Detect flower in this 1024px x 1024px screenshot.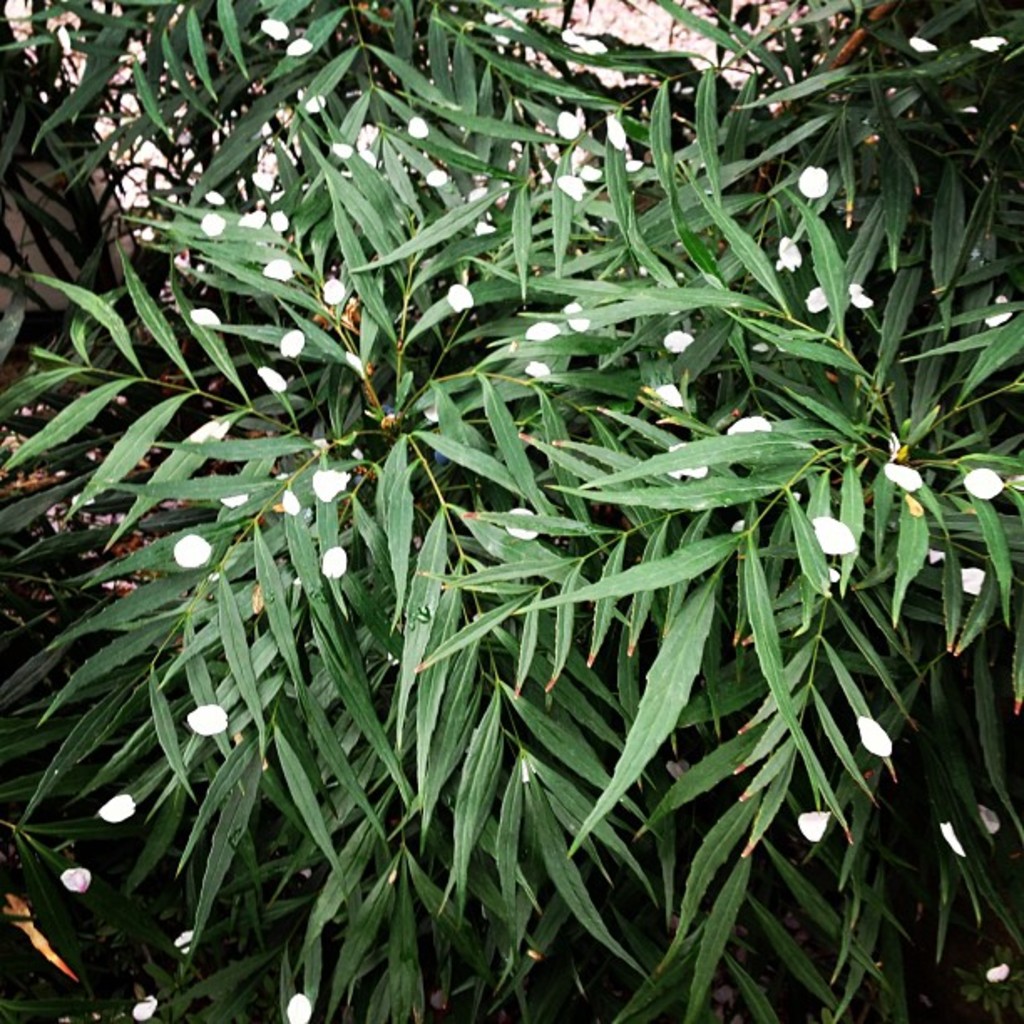
Detection: rect(806, 279, 827, 311).
